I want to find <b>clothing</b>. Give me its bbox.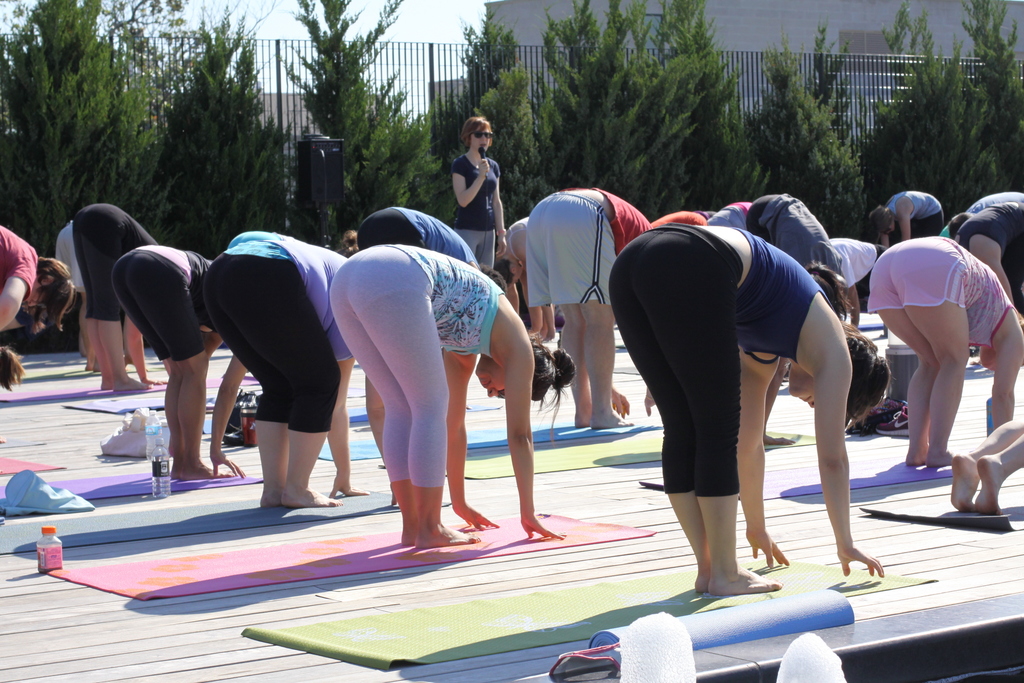
x1=200 y1=231 x2=351 y2=438.
